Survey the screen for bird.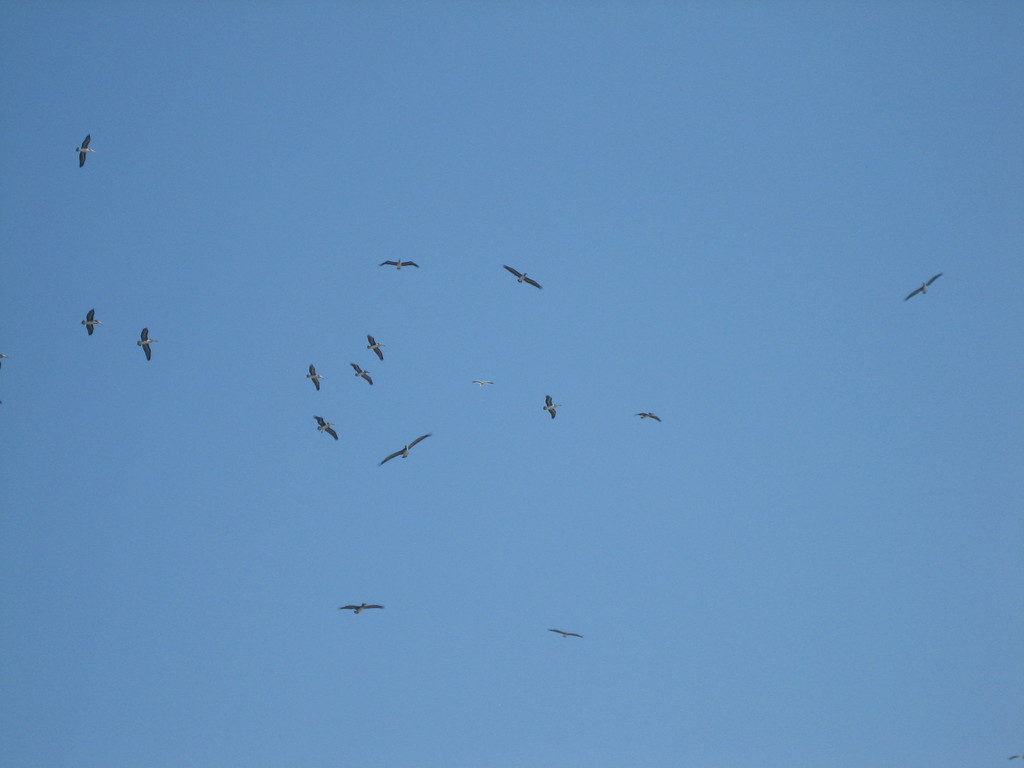
Survey found: {"x1": 77, "y1": 307, "x2": 103, "y2": 333}.
